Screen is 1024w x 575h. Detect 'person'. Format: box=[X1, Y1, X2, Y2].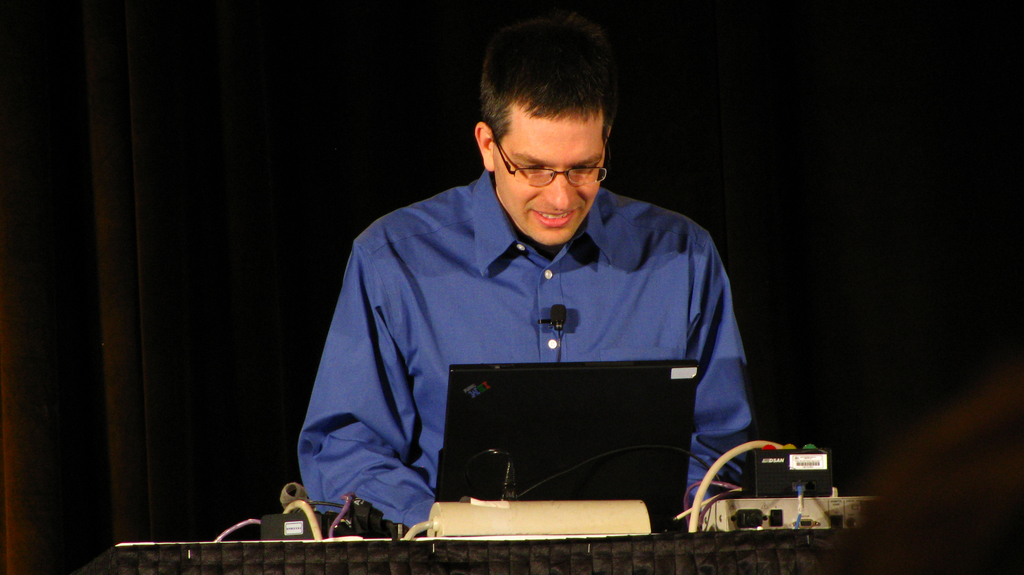
box=[290, 36, 774, 546].
